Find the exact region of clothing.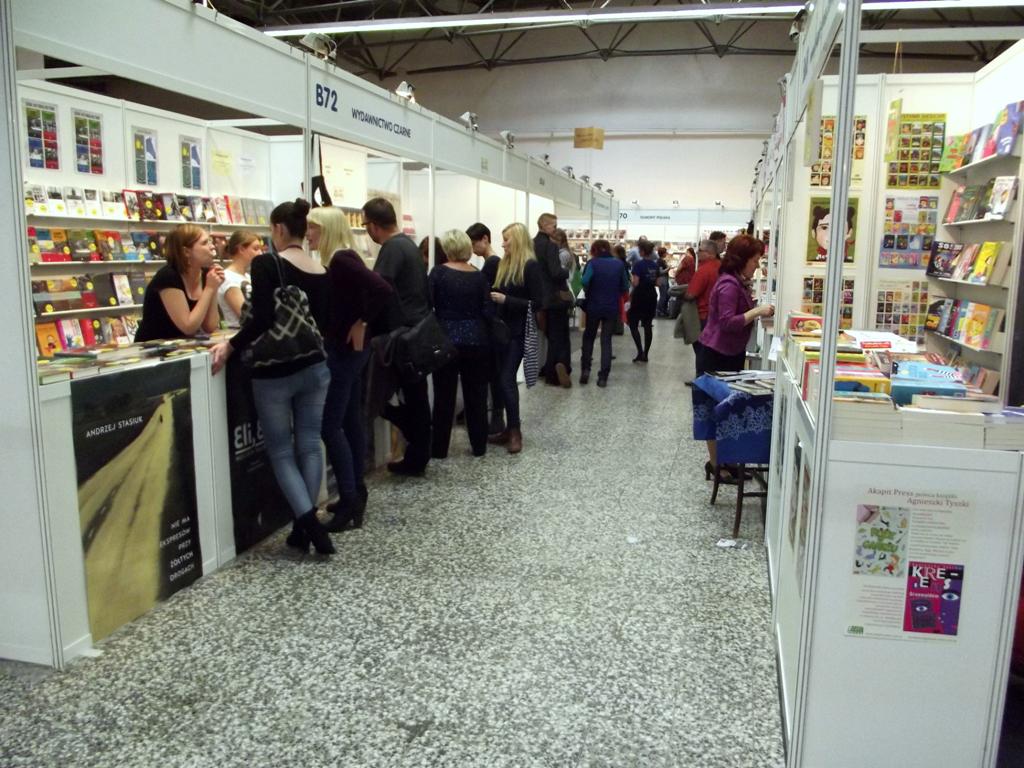
Exact region: 327 261 386 498.
